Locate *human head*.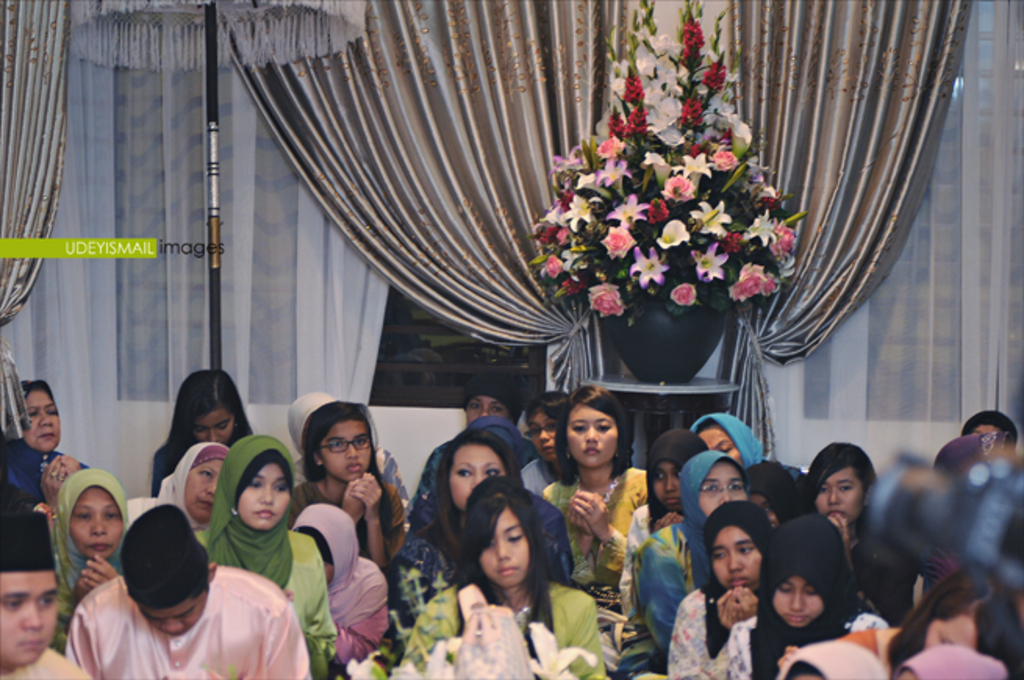
Bounding box: [213,430,297,535].
